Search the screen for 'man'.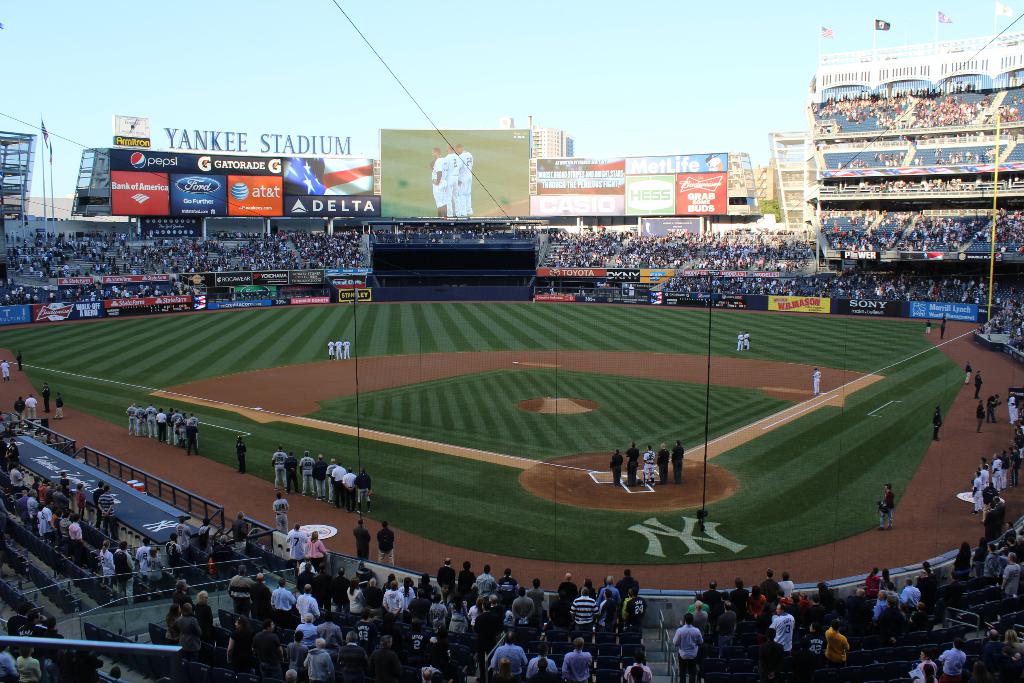
Found at [left=25, top=397, right=37, bottom=417].
